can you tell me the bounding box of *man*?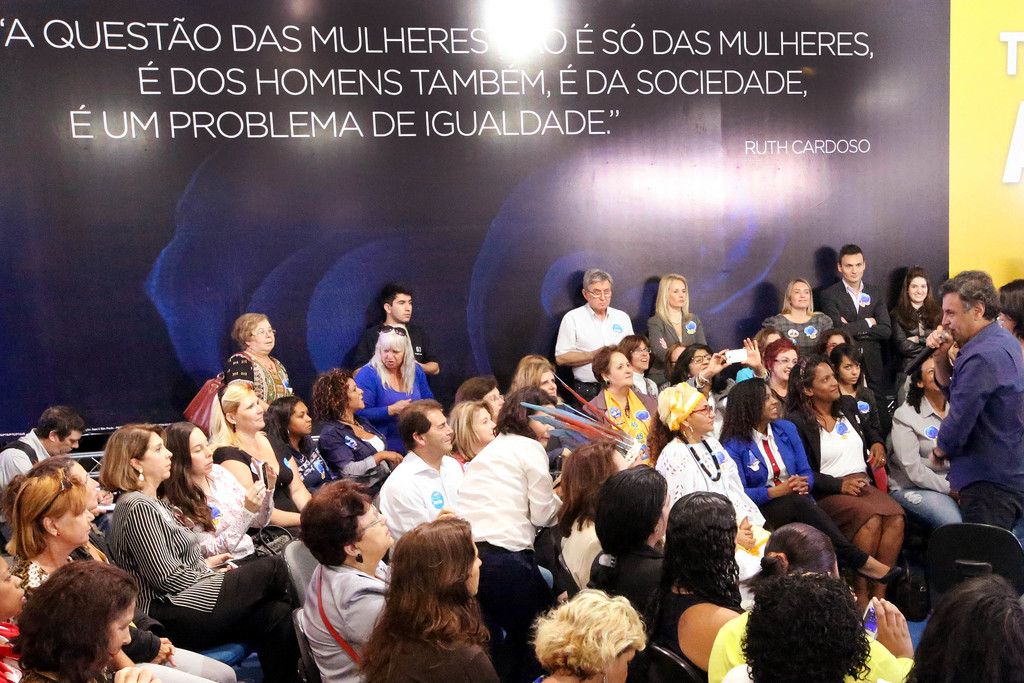
<box>375,400,463,536</box>.
